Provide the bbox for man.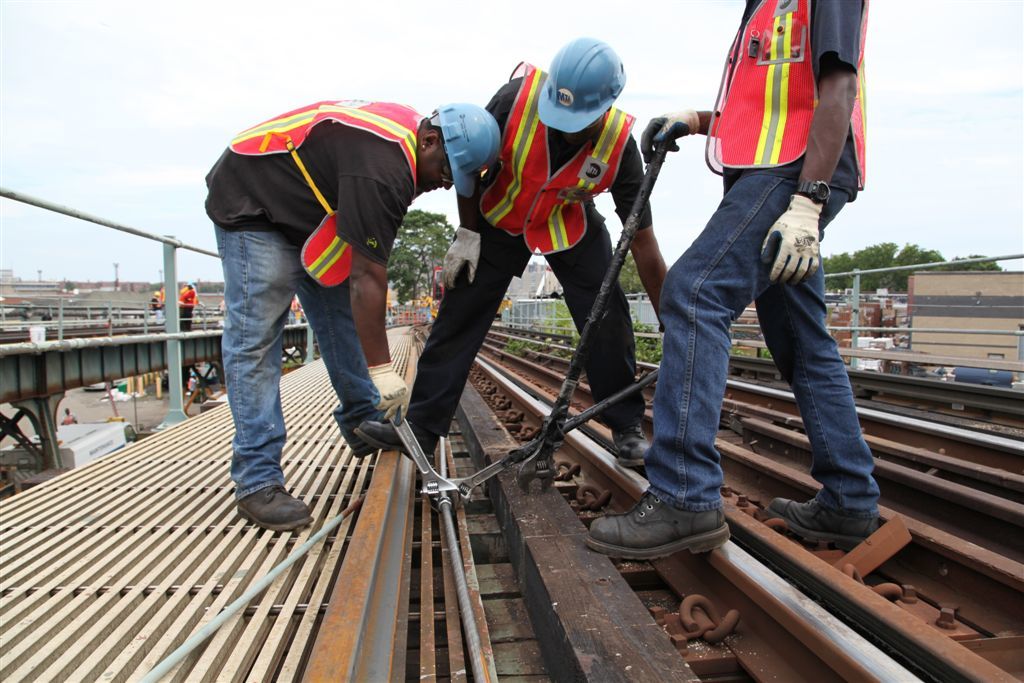
[x1=356, y1=29, x2=669, y2=468].
